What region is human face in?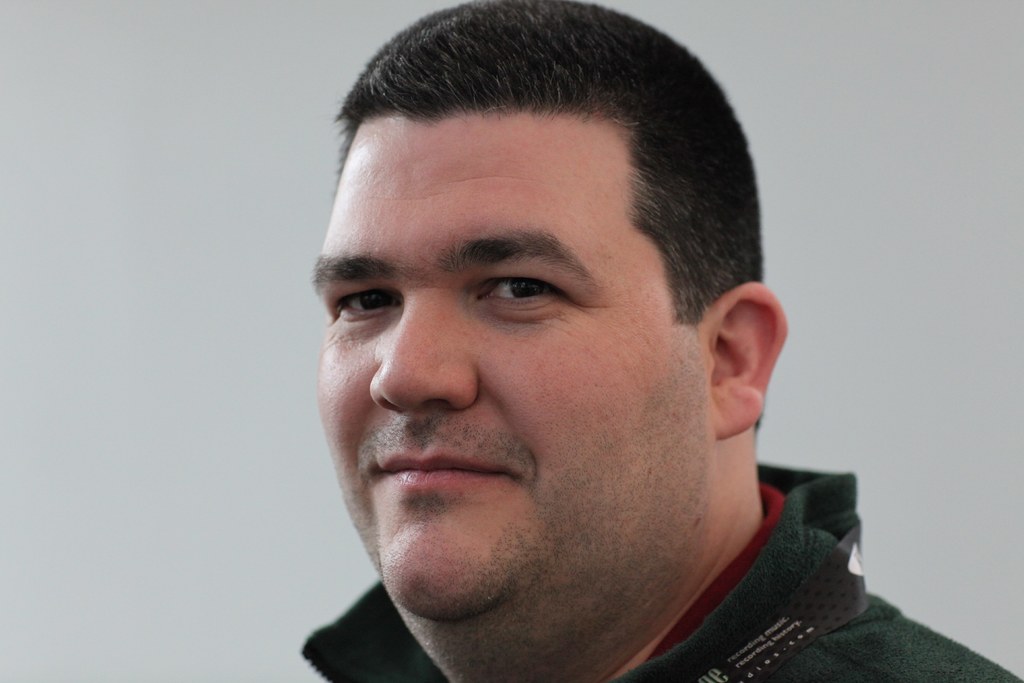
box=[314, 110, 710, 620].
